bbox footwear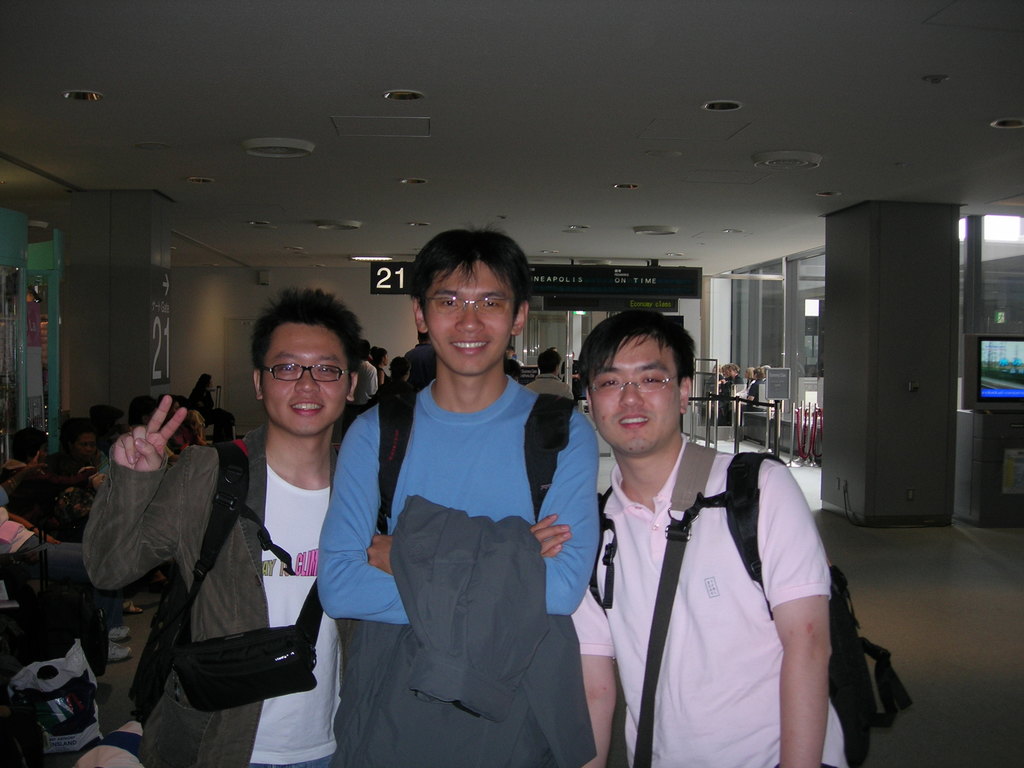
<box>124,603,143,618</box>
